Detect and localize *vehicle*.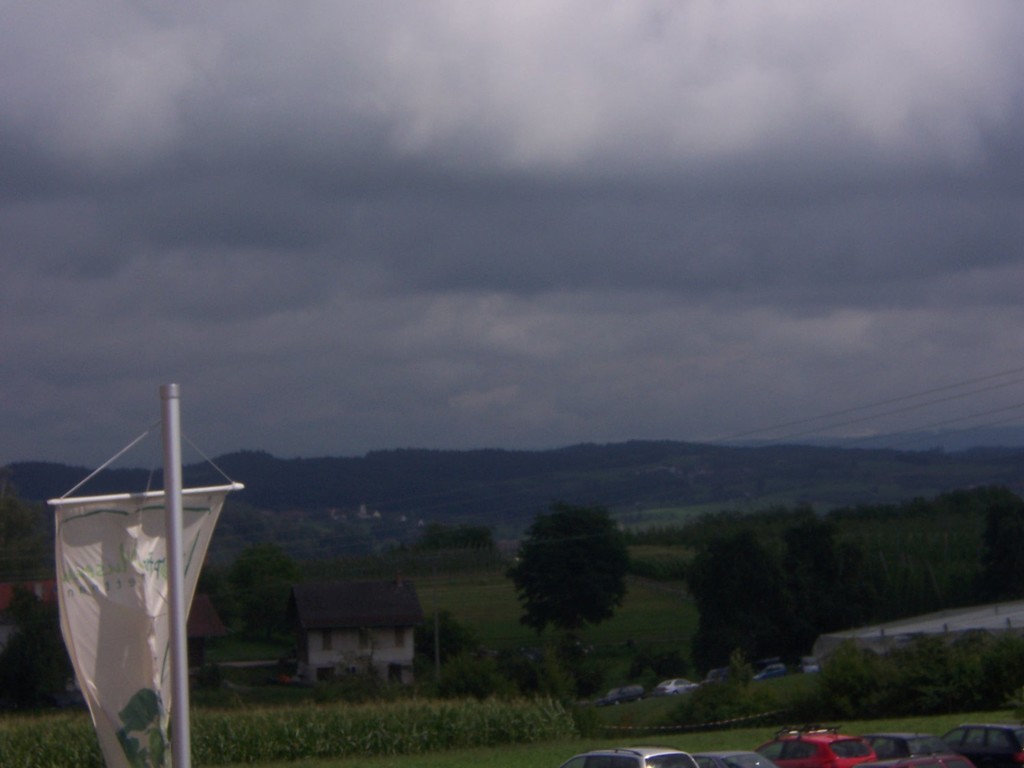
Localized at box(689, 751, 780, 767).
